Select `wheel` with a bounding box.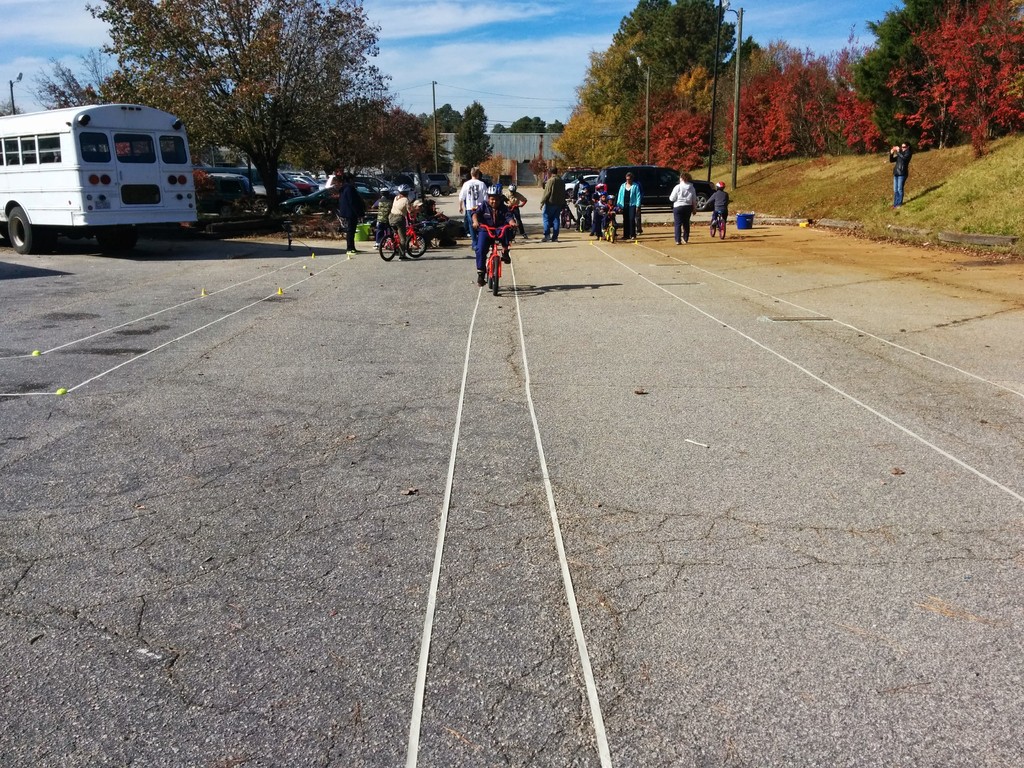
bbox=(219, 204, 234, 218).
